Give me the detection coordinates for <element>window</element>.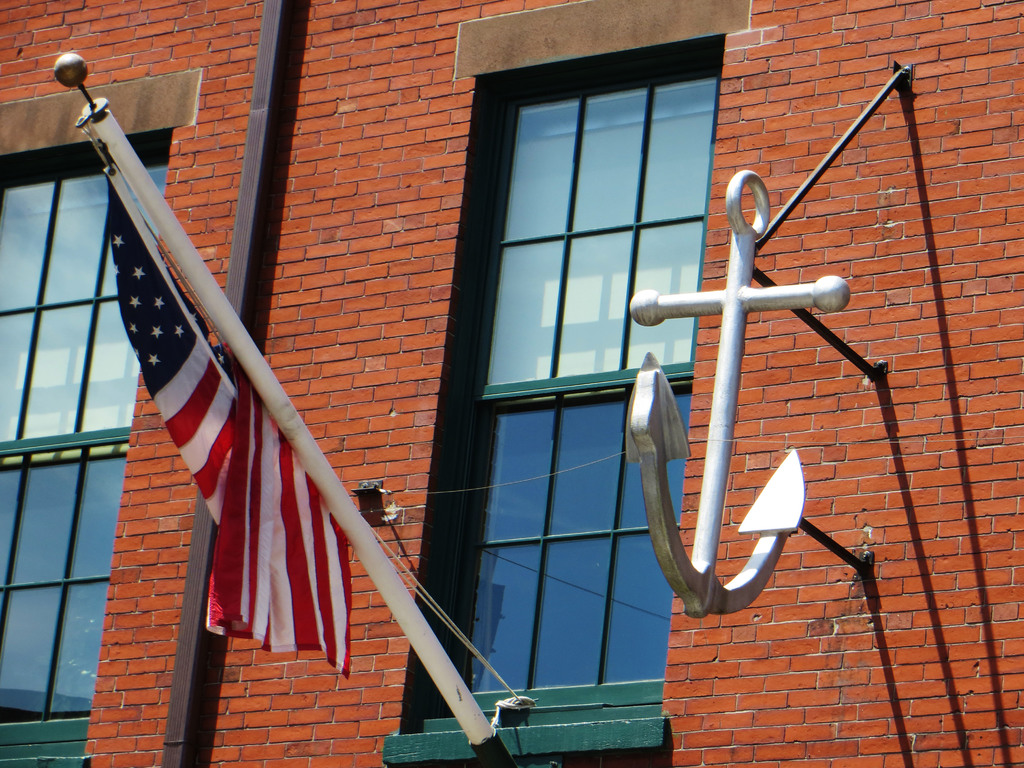
bbox=(0, 128, 176, 737).
